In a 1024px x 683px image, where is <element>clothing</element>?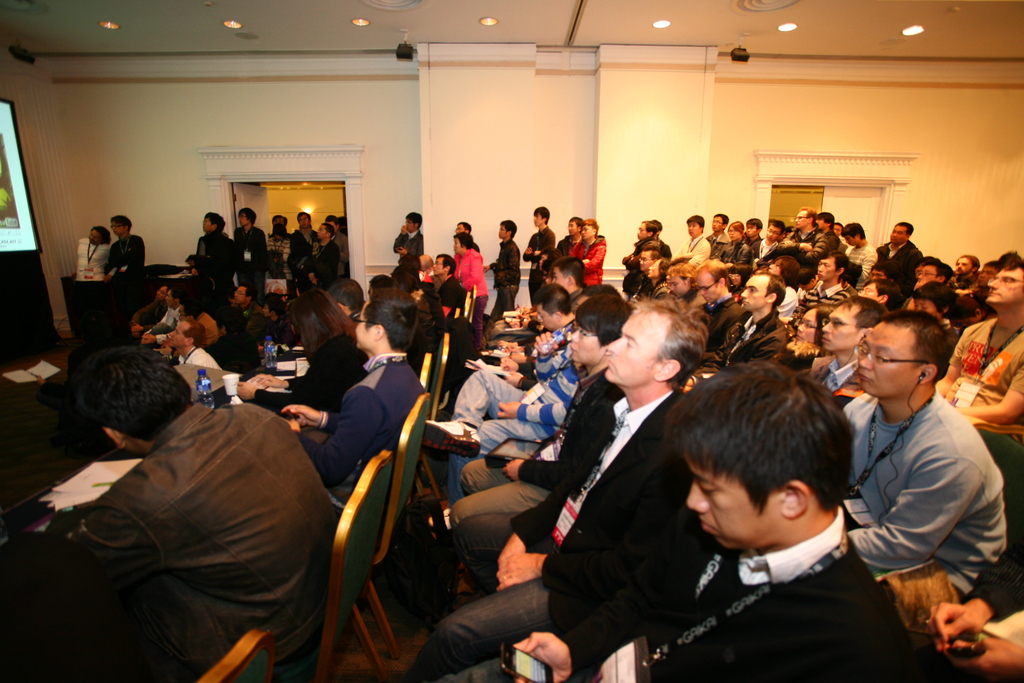
left=285, top=356, right=438, bottom=484.
